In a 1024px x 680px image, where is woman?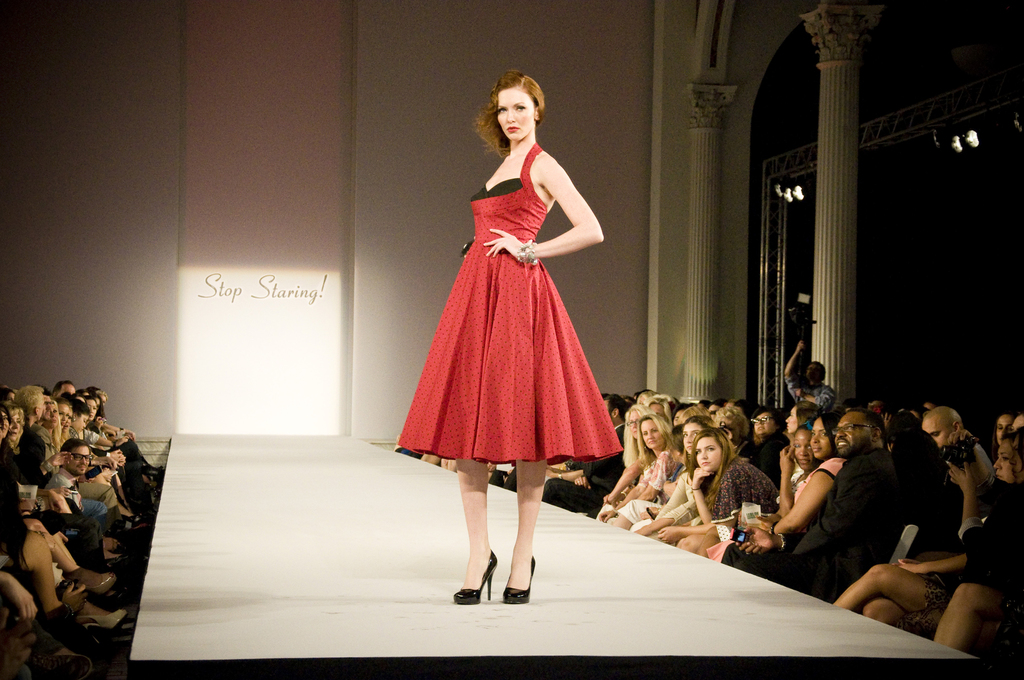
Rect(389, 82, 620, 522).
